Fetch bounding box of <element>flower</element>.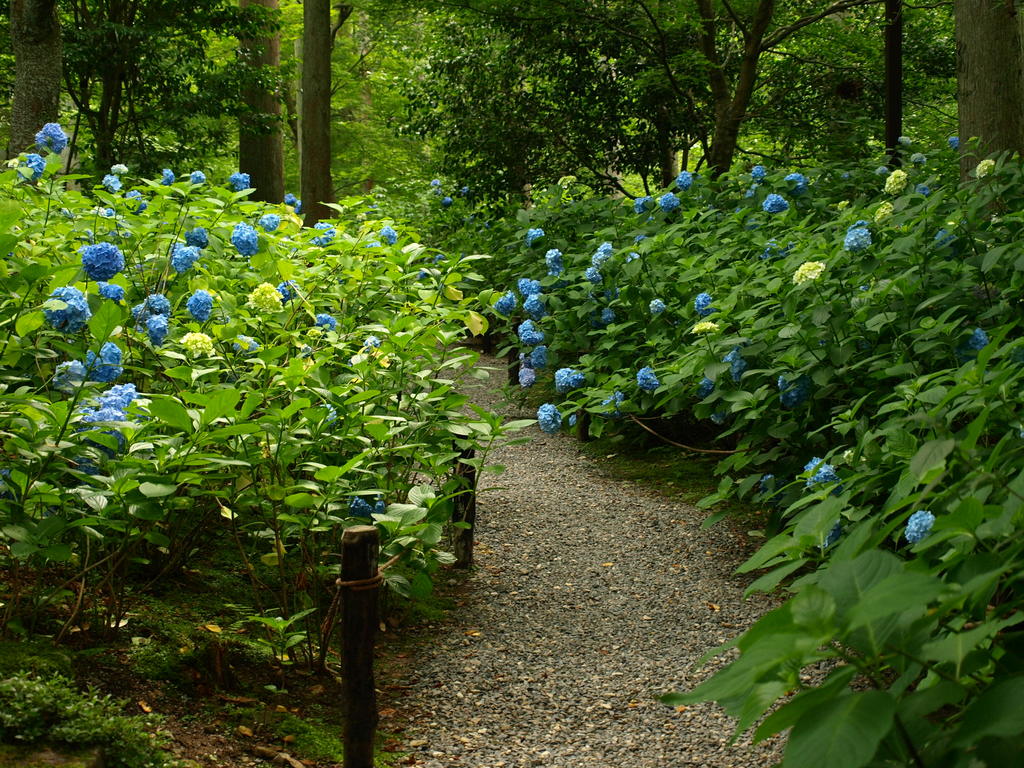
Bbox: <bbox>650, 300, 671, 316</bbox>.
